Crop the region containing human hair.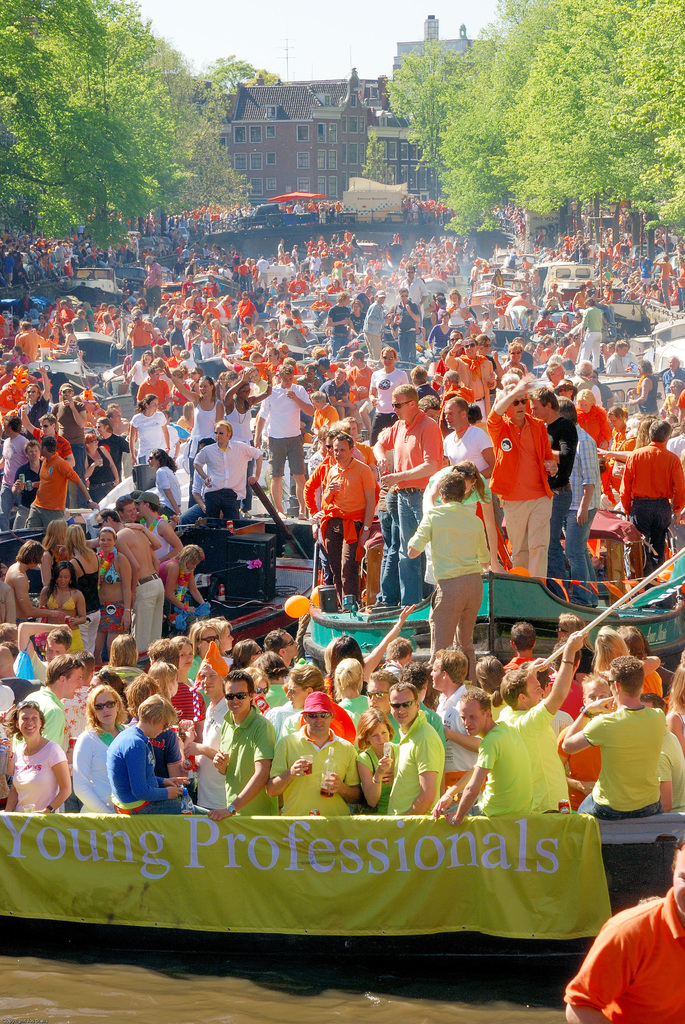
Crop region: bbox(8, 695, 50, 742).
